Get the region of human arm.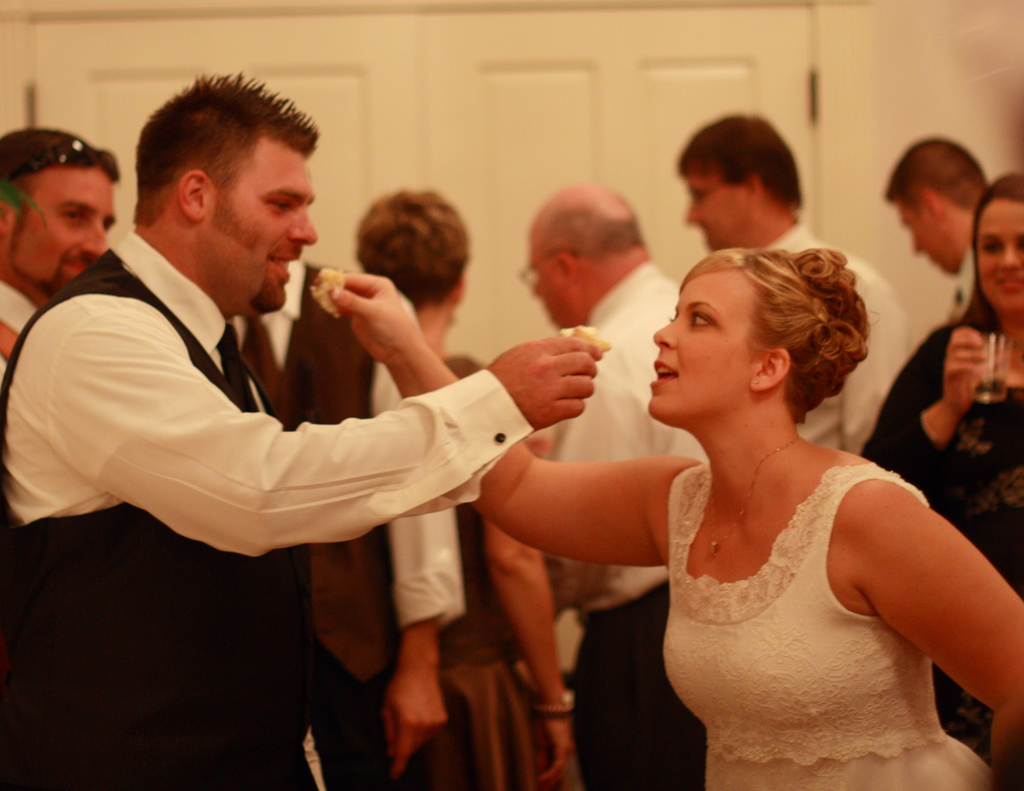
rect(330, 261, 694, 575).
